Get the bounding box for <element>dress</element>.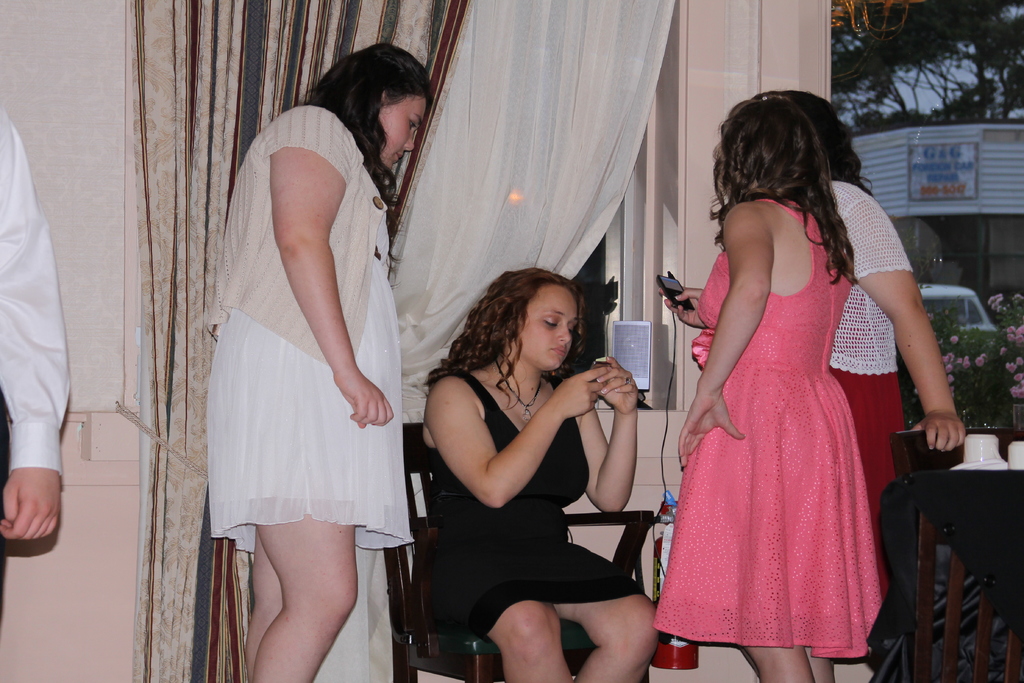
<bbox>204, 212, 409, 552</bbox>.
